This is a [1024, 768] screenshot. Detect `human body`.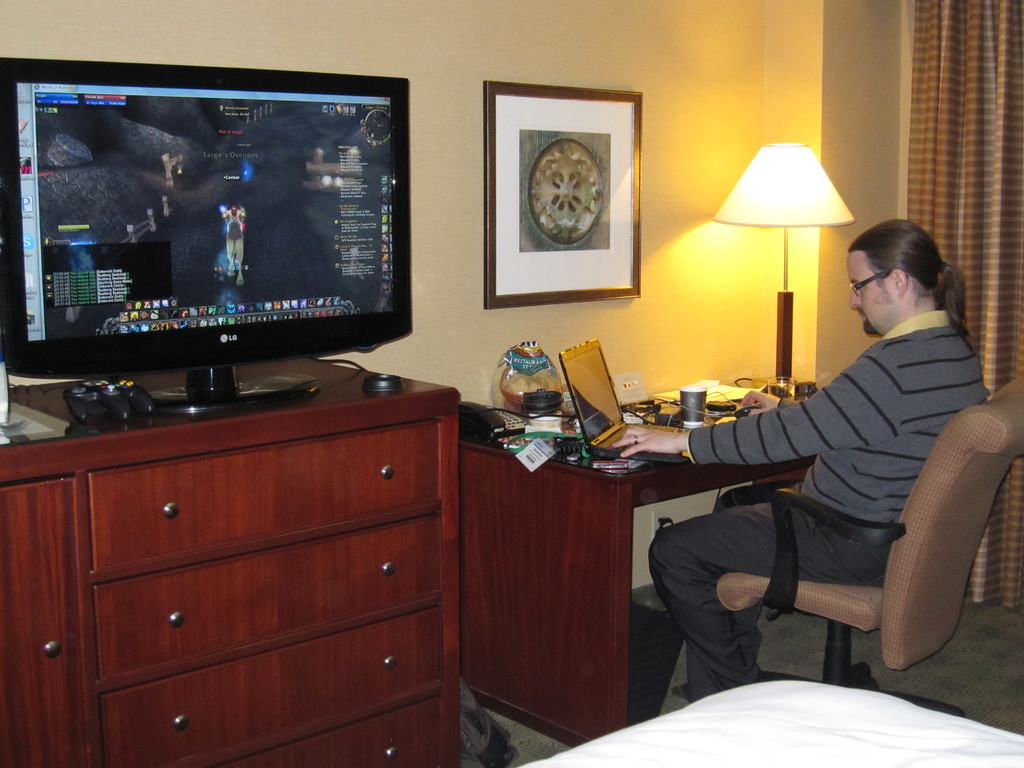
detection(611, 218, 991, 704).
